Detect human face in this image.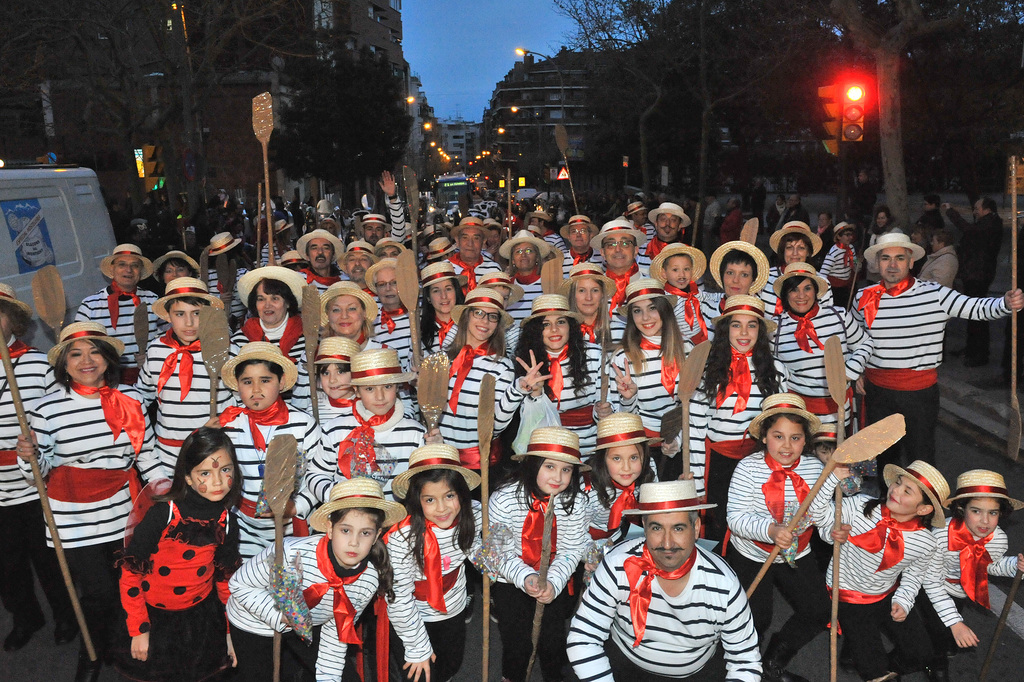
Detection: box(569, 221, 582, 246).
